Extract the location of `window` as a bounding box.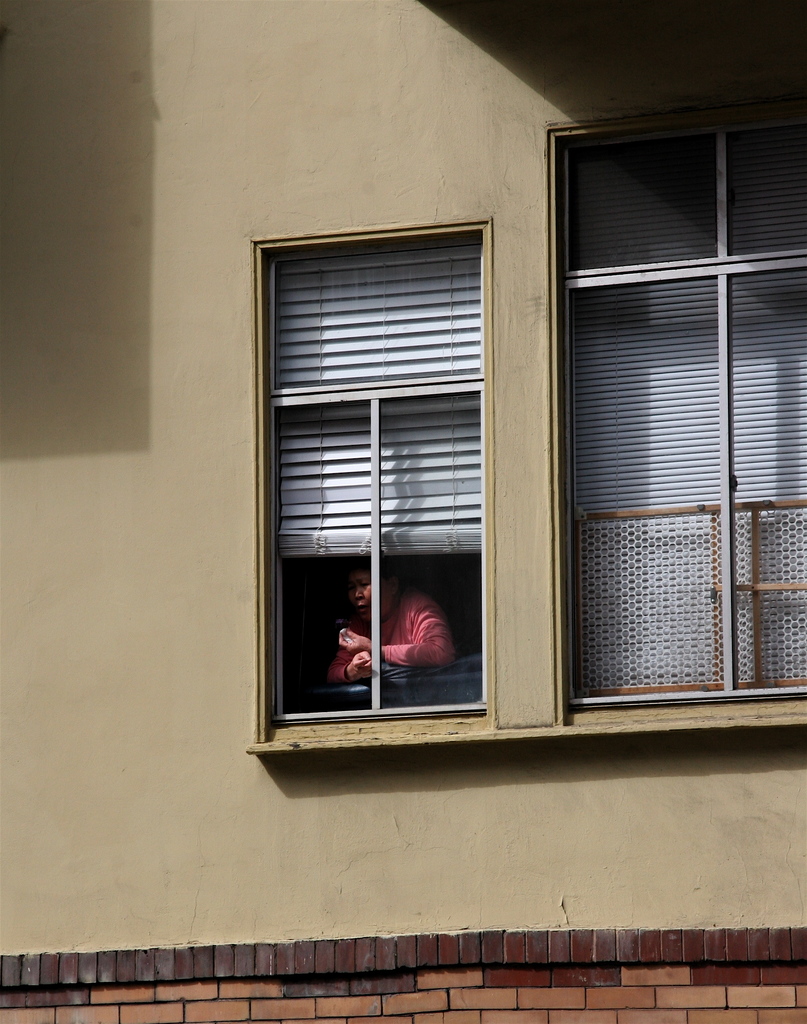
crop(245, 188, 556, 748).
